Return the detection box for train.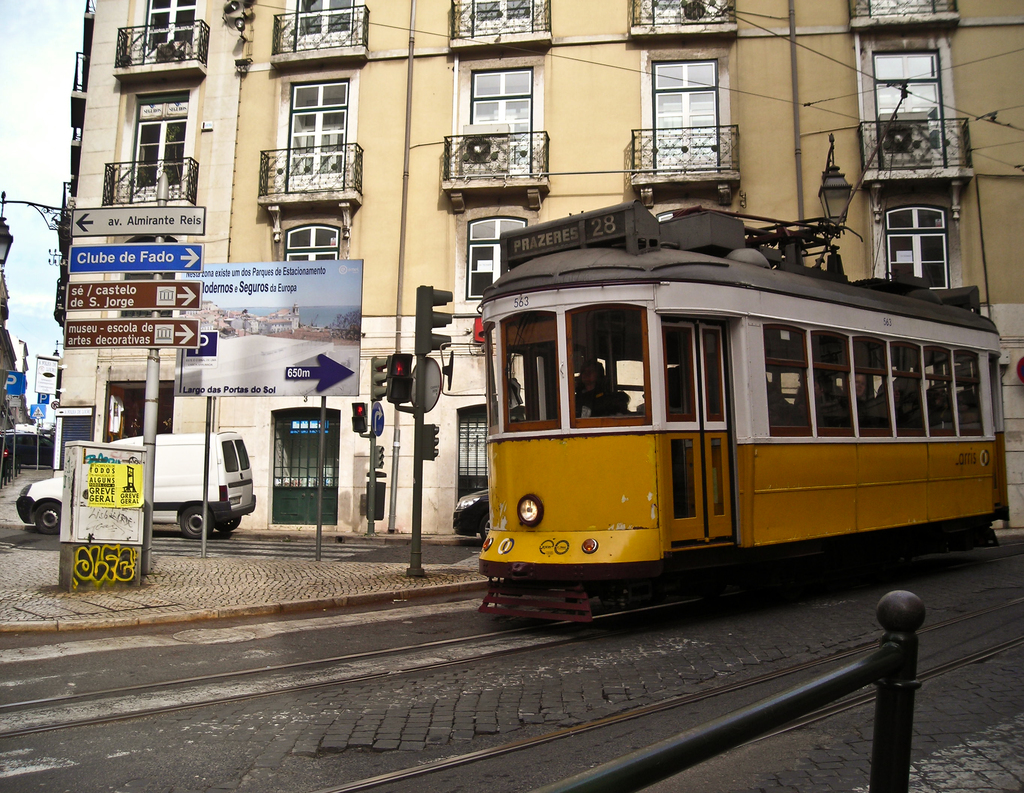
BBox(481, 88, 1022, 628).
